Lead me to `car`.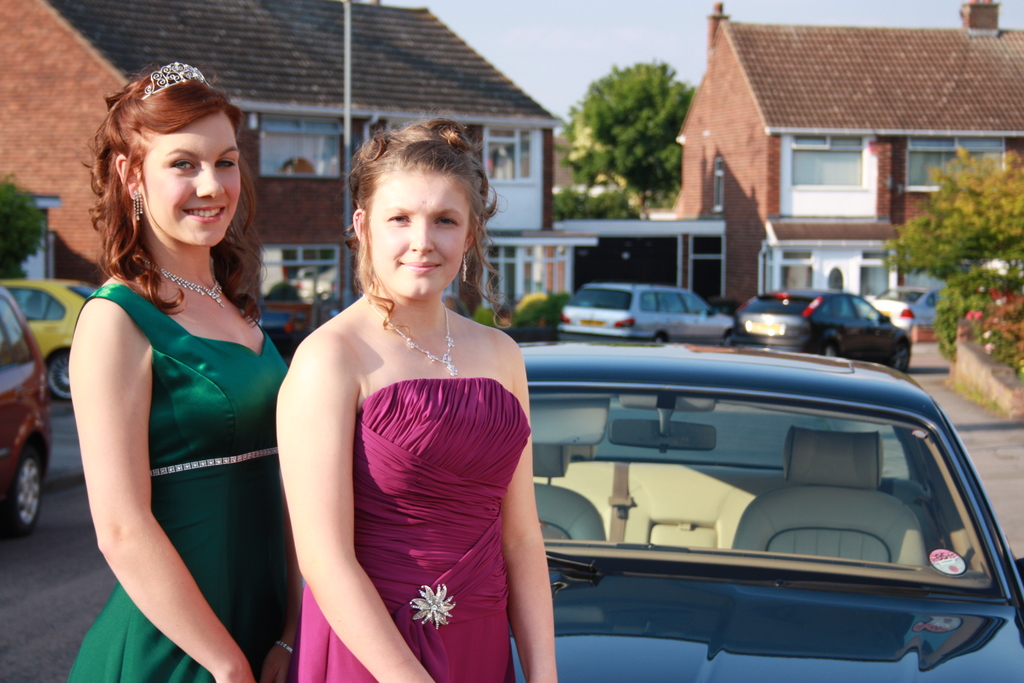
Lead to bbox(4, 276, 94, 395).
